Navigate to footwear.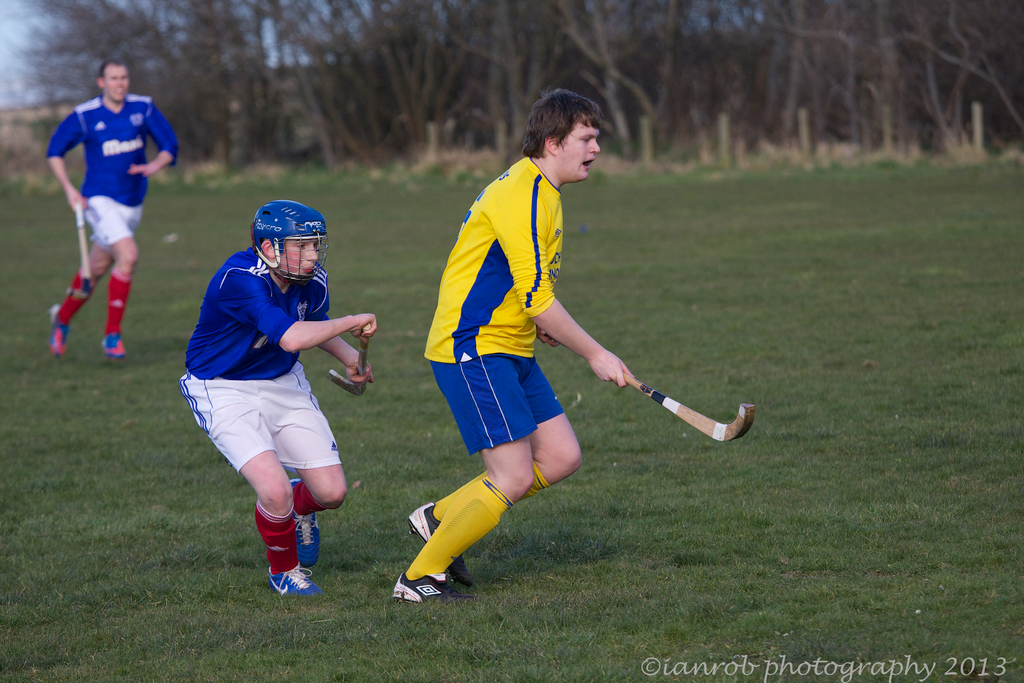
Navigation target: pyautogui.locateOnScreen(406, 502, 472, 593).
